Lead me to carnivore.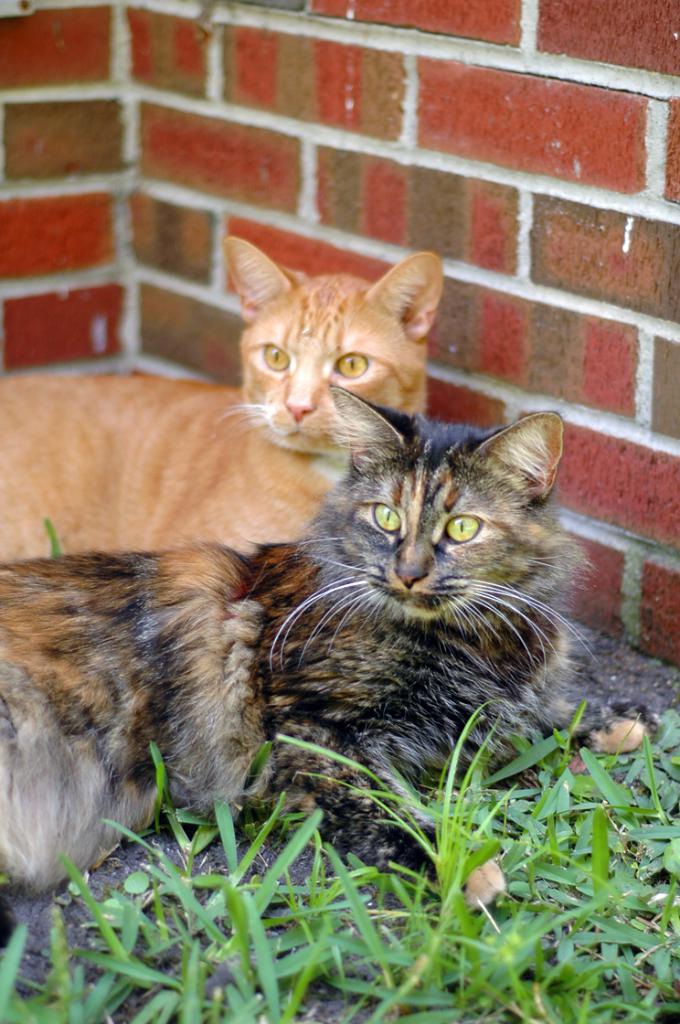
Lead to (x1=0, y1=367, x2=576, y2=911).
